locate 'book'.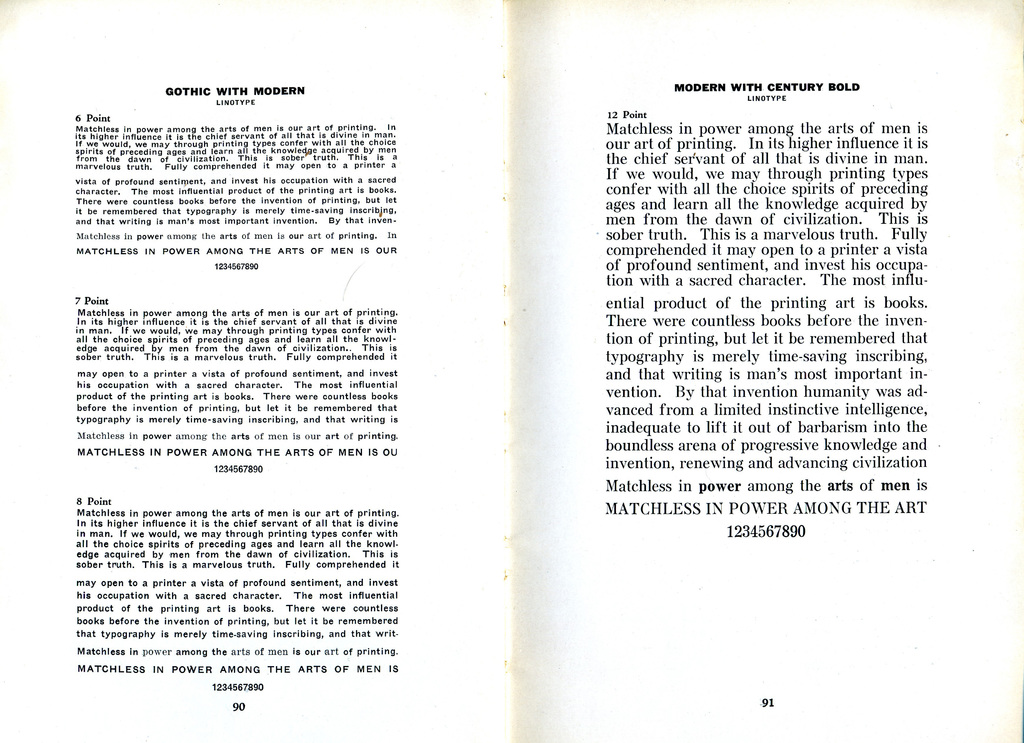
Bounding box: bbox(0, 0, 1023, 742).
